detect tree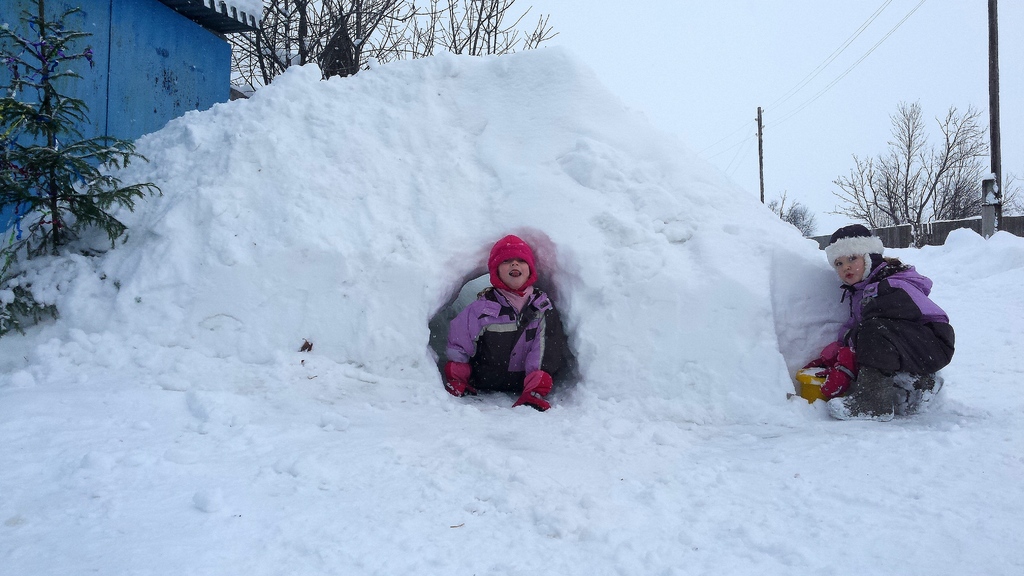
[9,11,161,305]
